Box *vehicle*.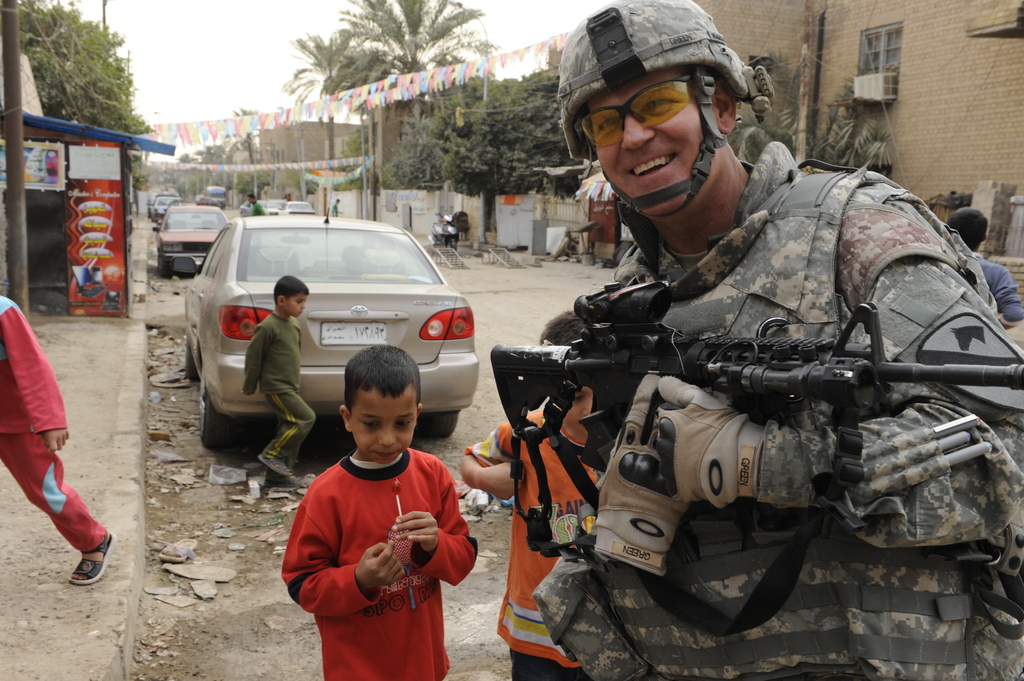
147/190/184/225.
